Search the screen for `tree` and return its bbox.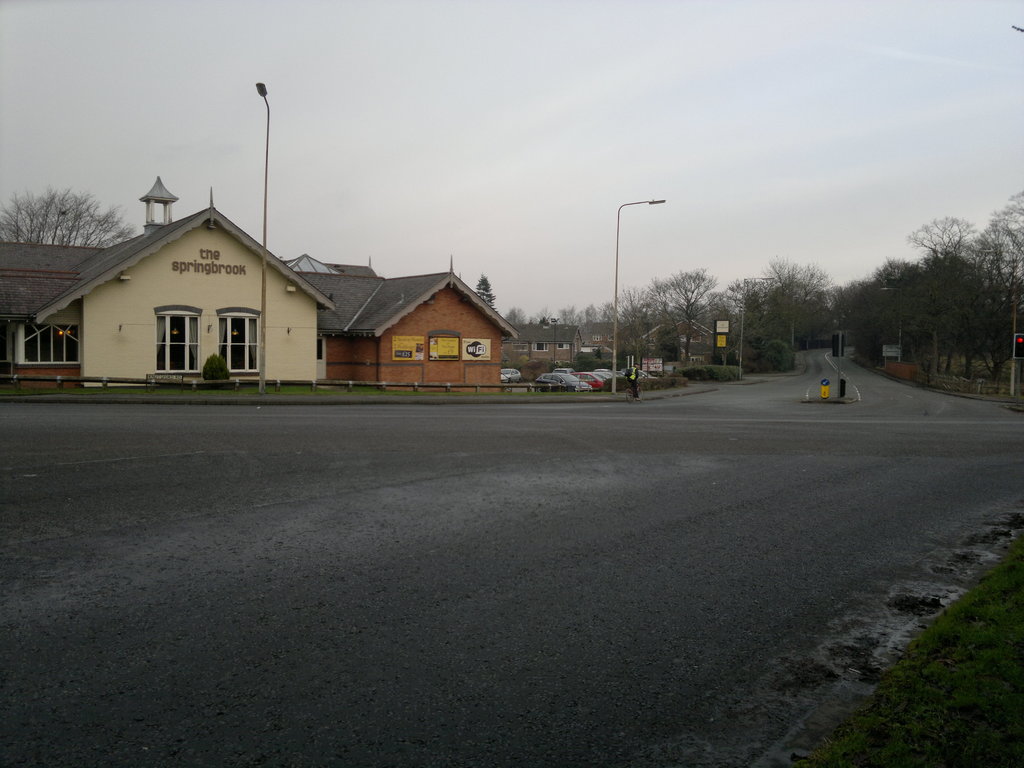
Found: [532, 309, 552, 323].
